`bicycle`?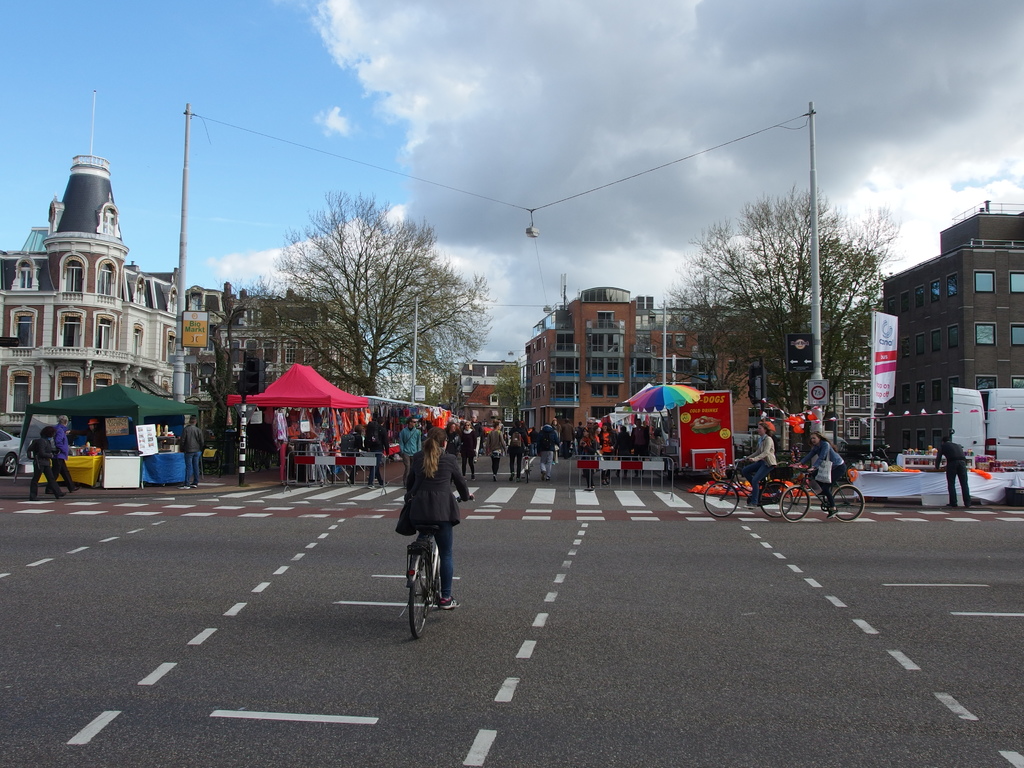
<region>844, 447, 898, 485</region>
